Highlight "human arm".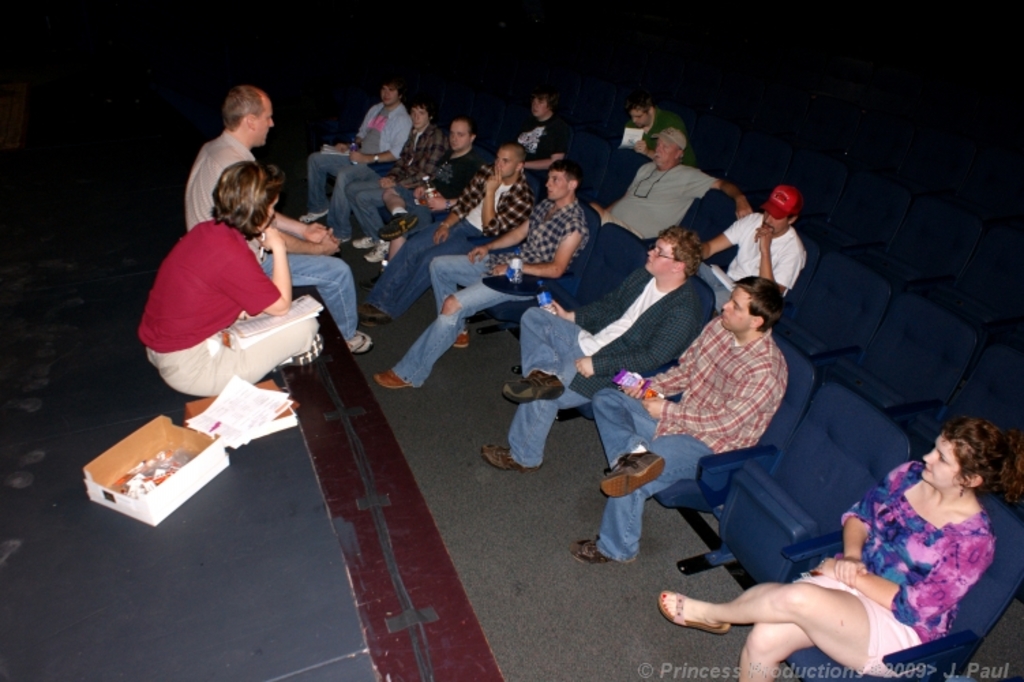
Highlighted region: bbox=(539, 270, 637, 325).
